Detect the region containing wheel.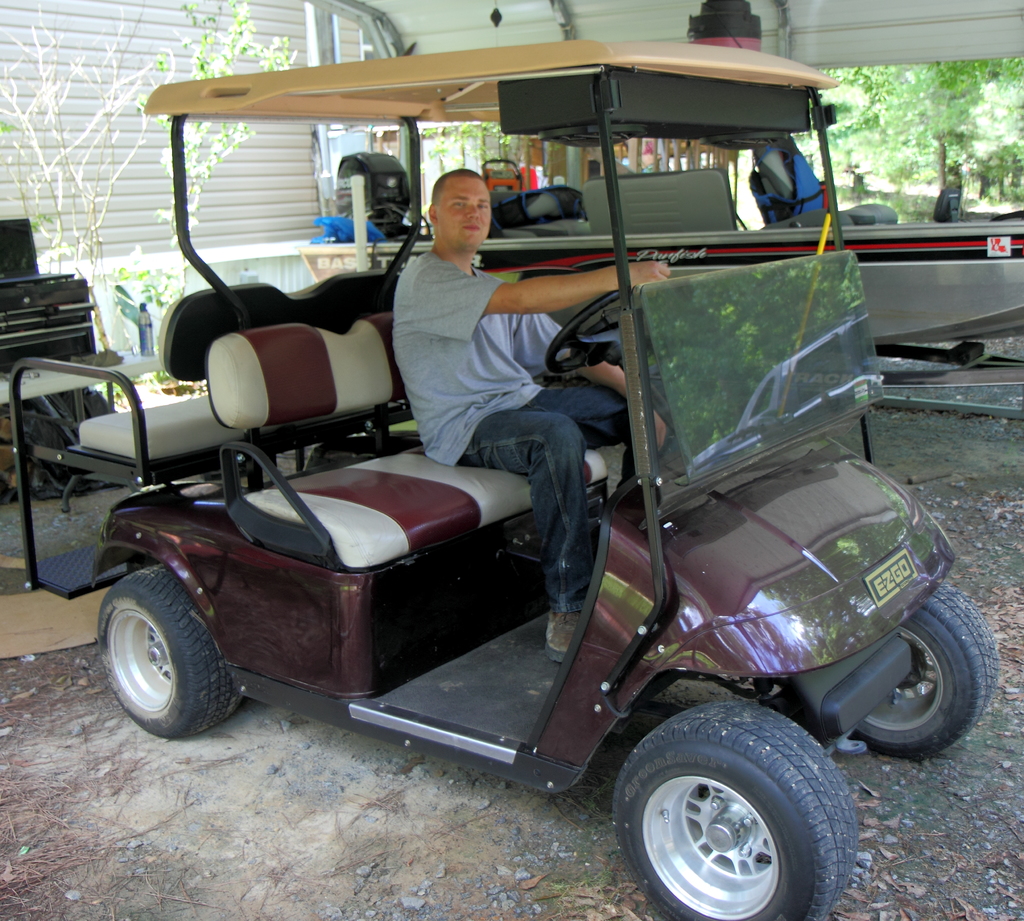
Rect(544, 285, 629, 370).
